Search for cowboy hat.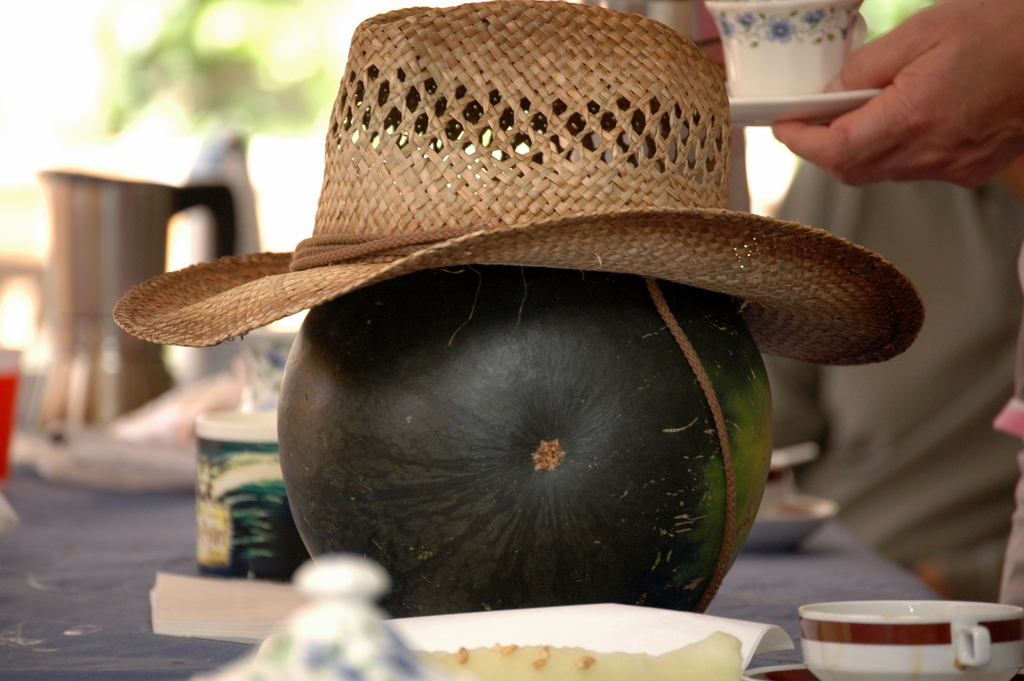
Found at 143, 9, 848, 397.
